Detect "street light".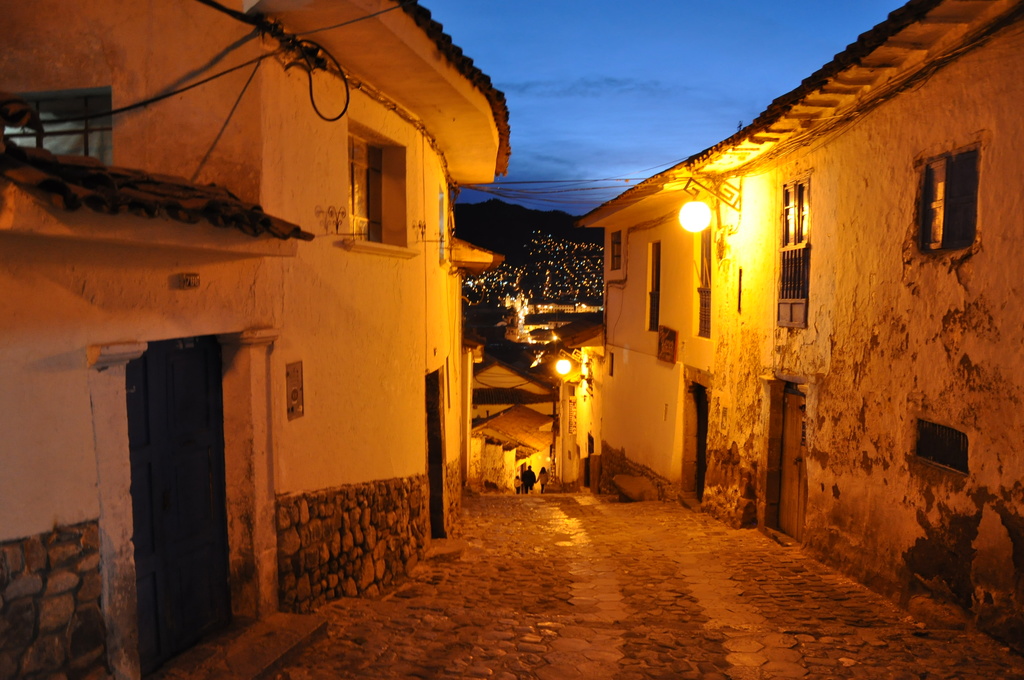
Detected at 675/175/724/232.
